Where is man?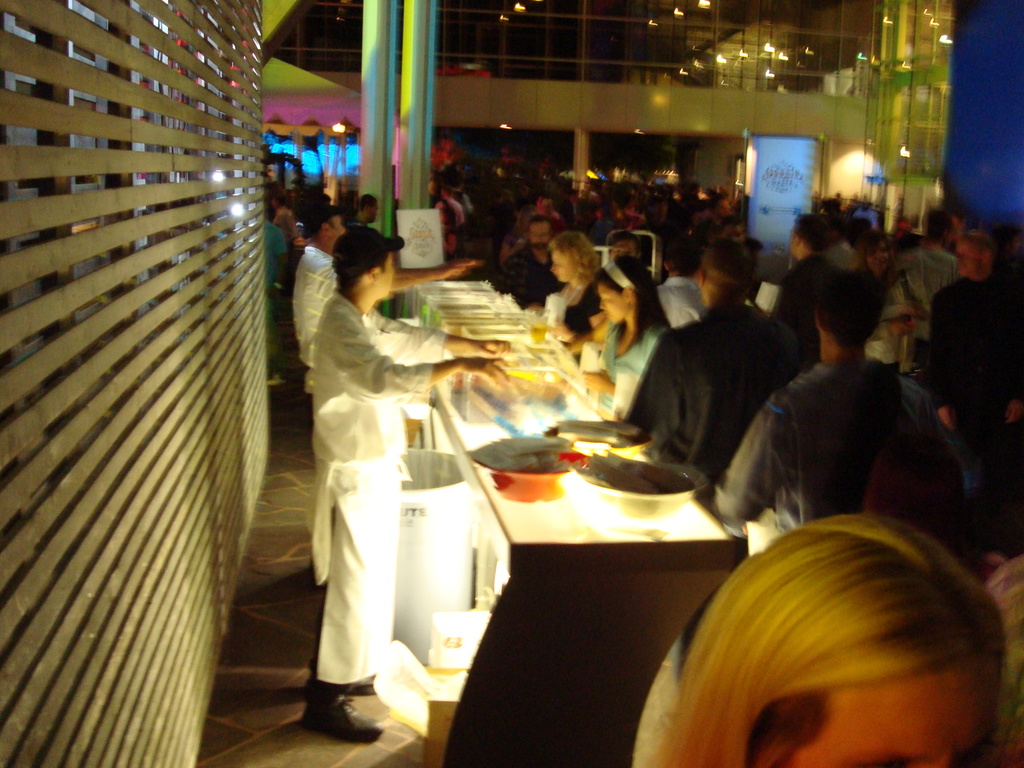
853:236:919:370.
